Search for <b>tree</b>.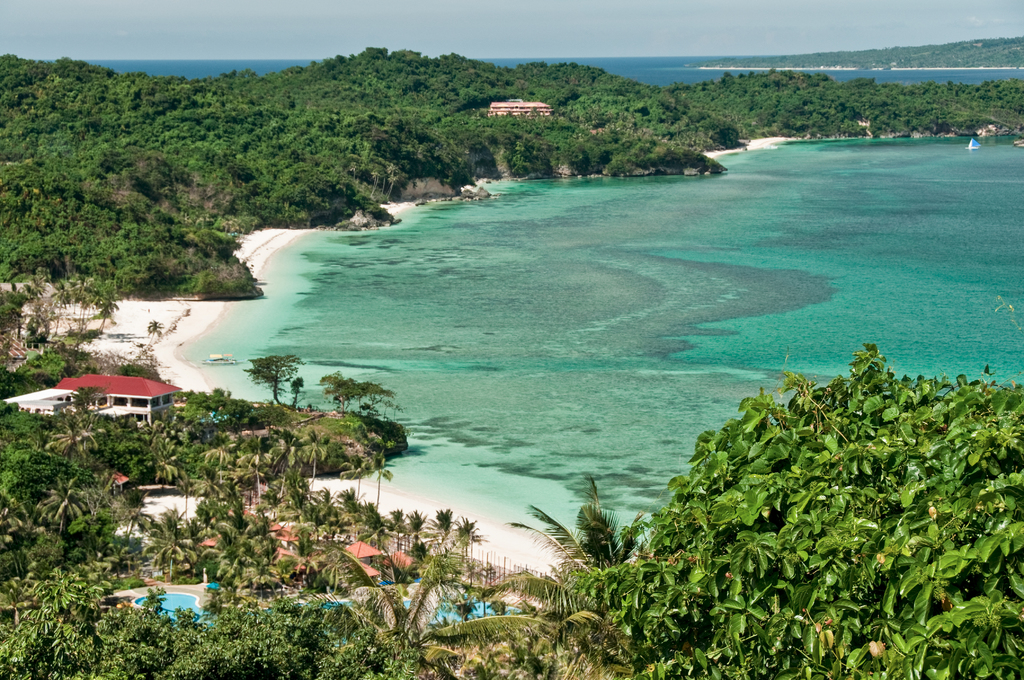
Found at rect(401, 498, 431, 558).
